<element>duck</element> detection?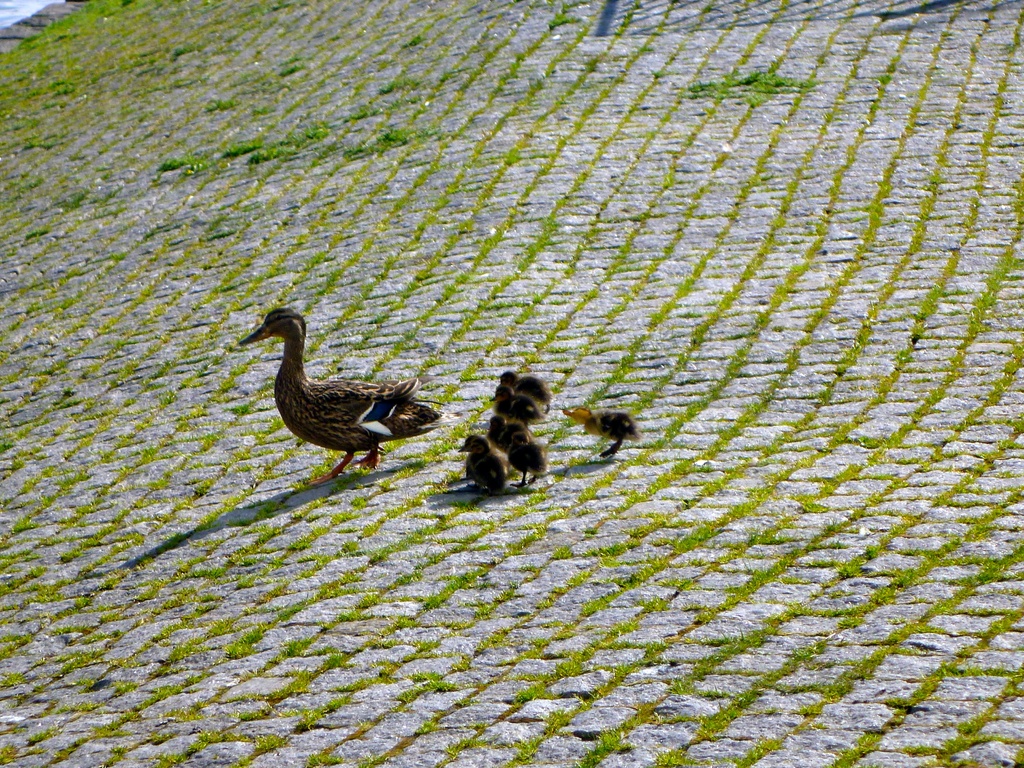
x1=225 y1=302 x2=439 y2=486
